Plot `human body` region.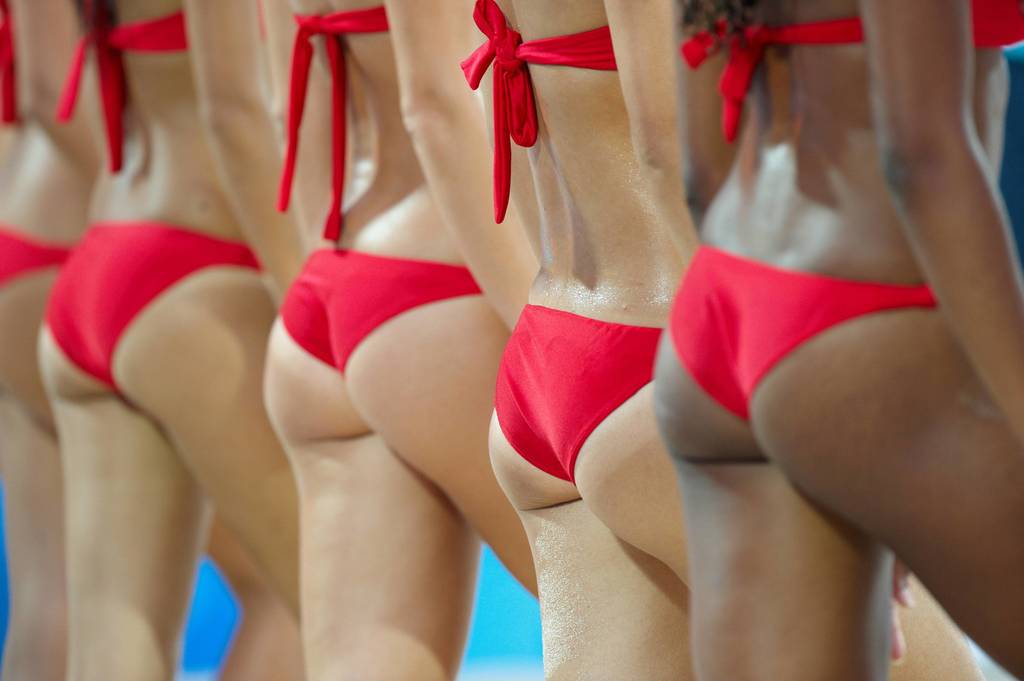
Plotted at {"x1": 0, "y1": 0, "x2": 114, "y2": 680}.
